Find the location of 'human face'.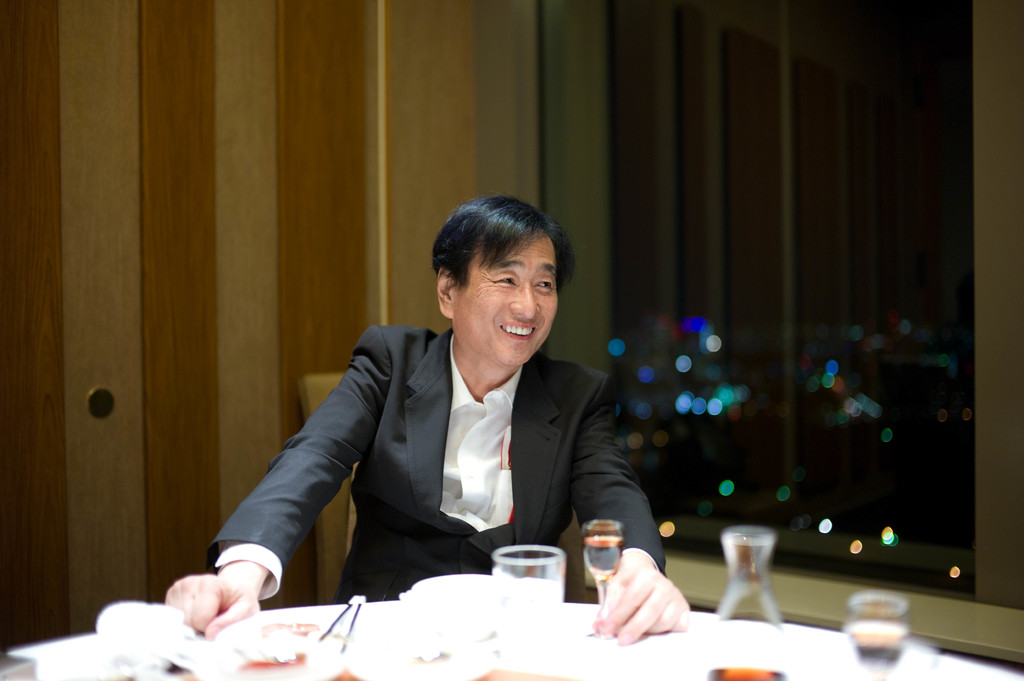
Location: x1=452, y1=236, x2=556, y2=367.
